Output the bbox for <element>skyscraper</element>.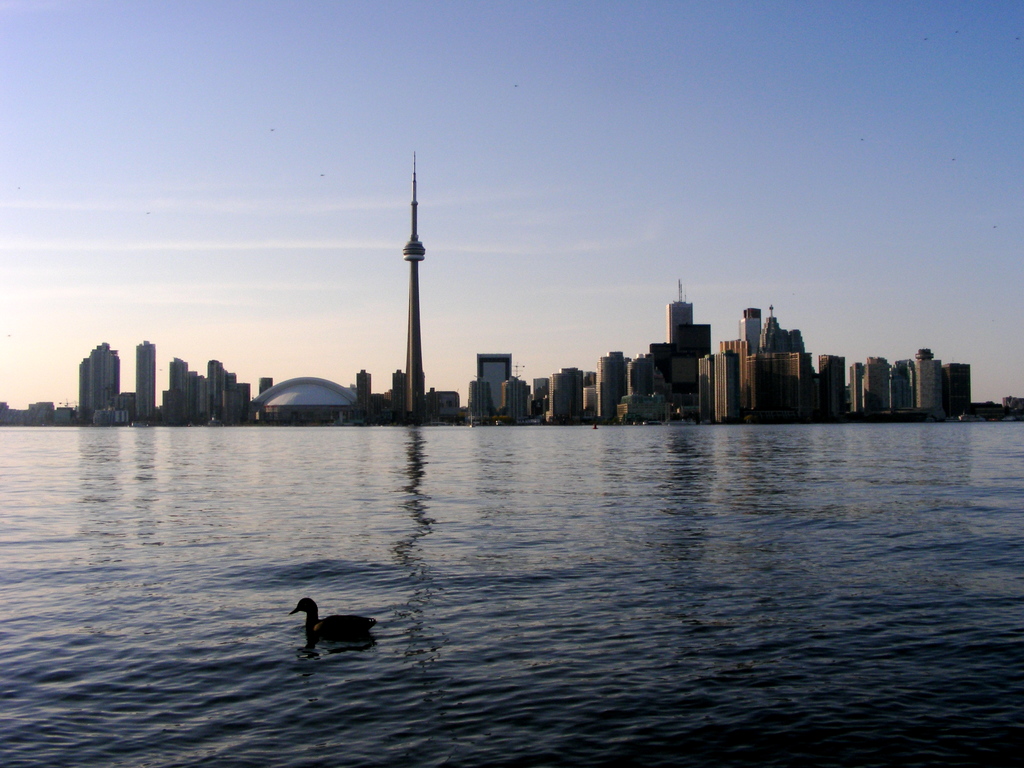
BBox(867, 353, 893, 415).
